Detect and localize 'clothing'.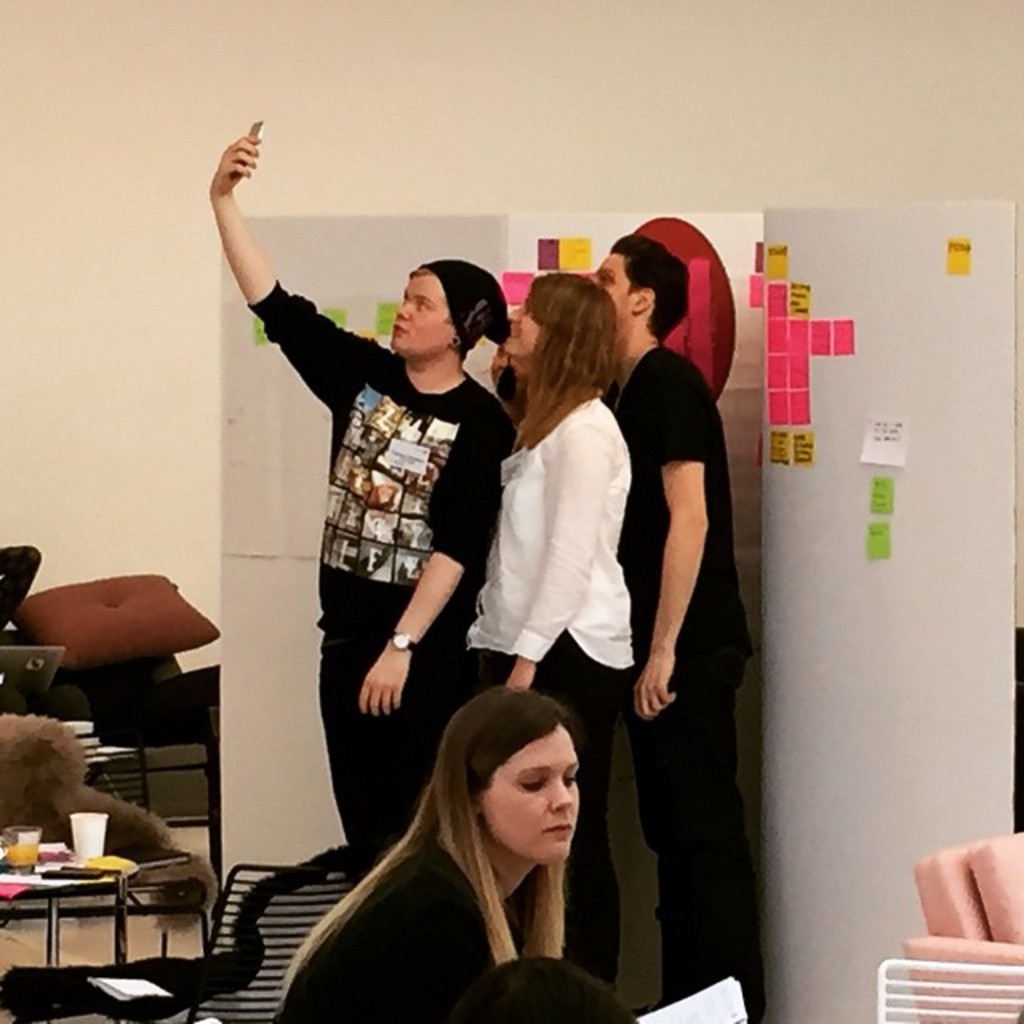
Localized at l=240, t=275, r=515, b=880.
